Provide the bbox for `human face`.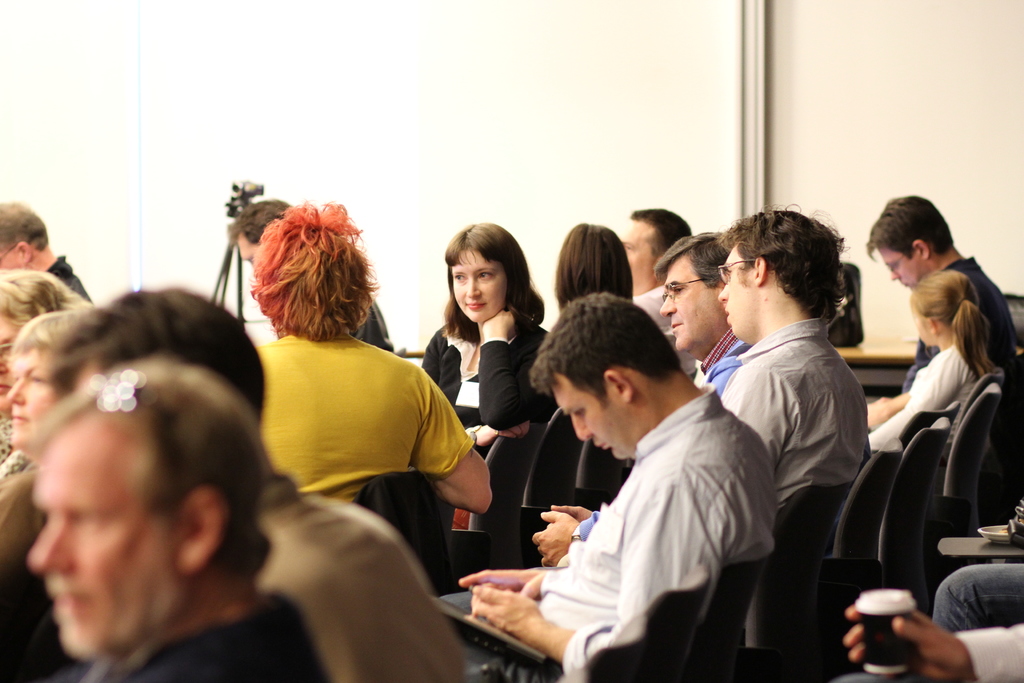
<region>237, 233, 259, 272</region>.
